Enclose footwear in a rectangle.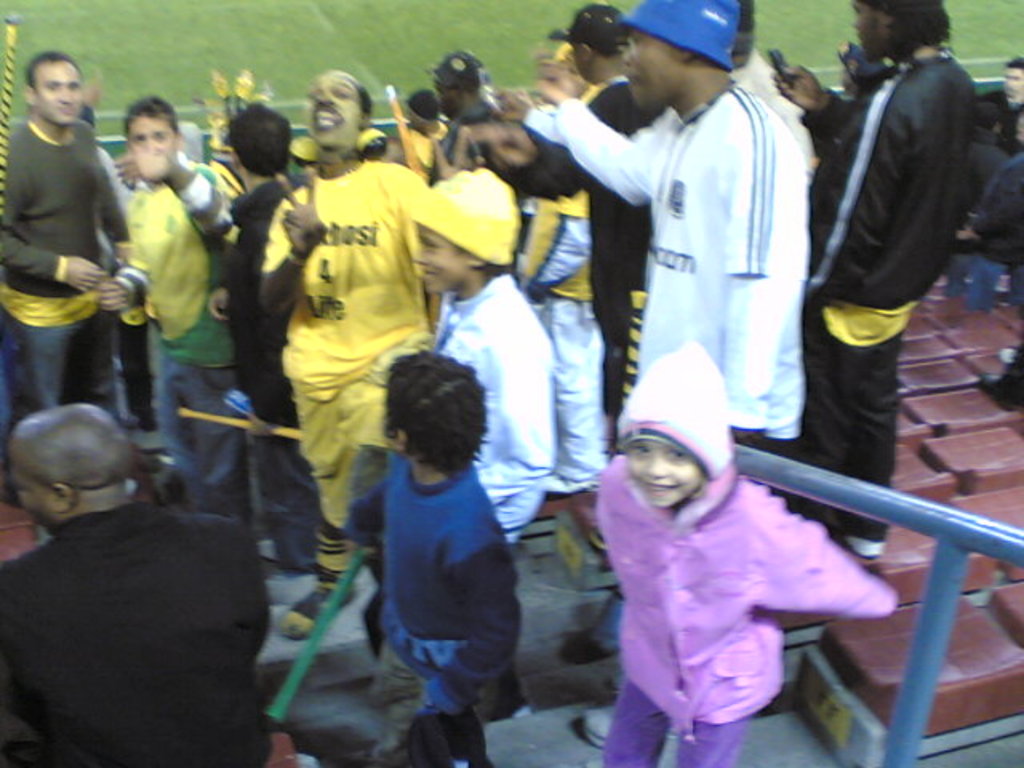
978 371 1019 411.
